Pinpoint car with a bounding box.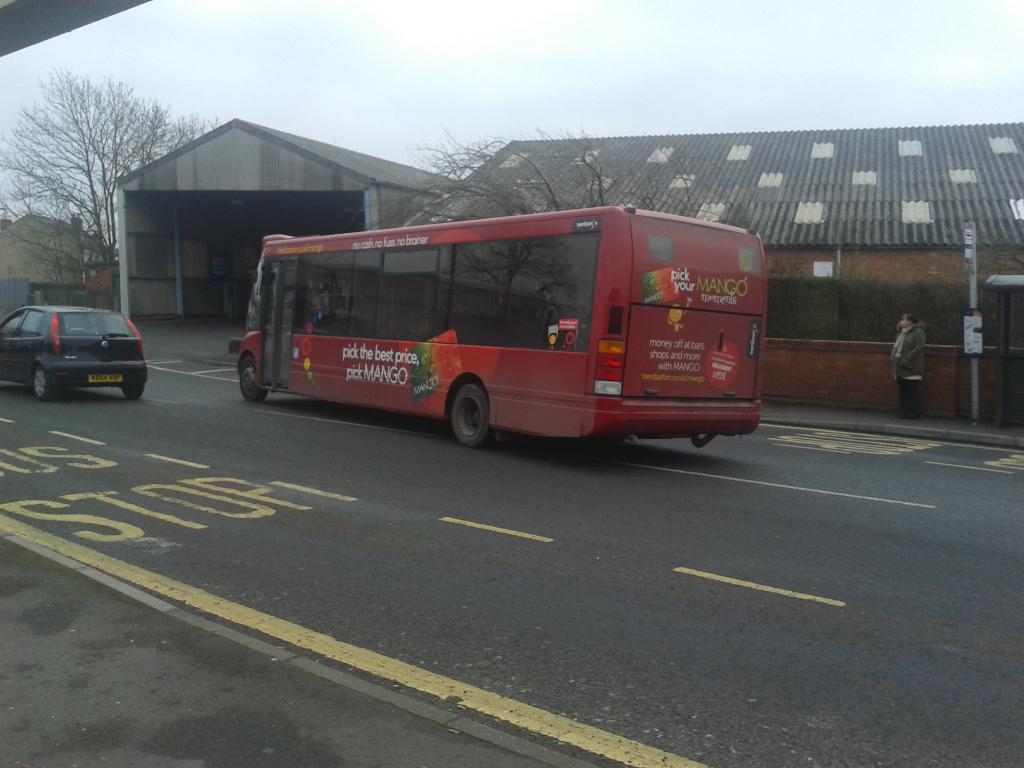
BBox(12, 286, 147, 400).
